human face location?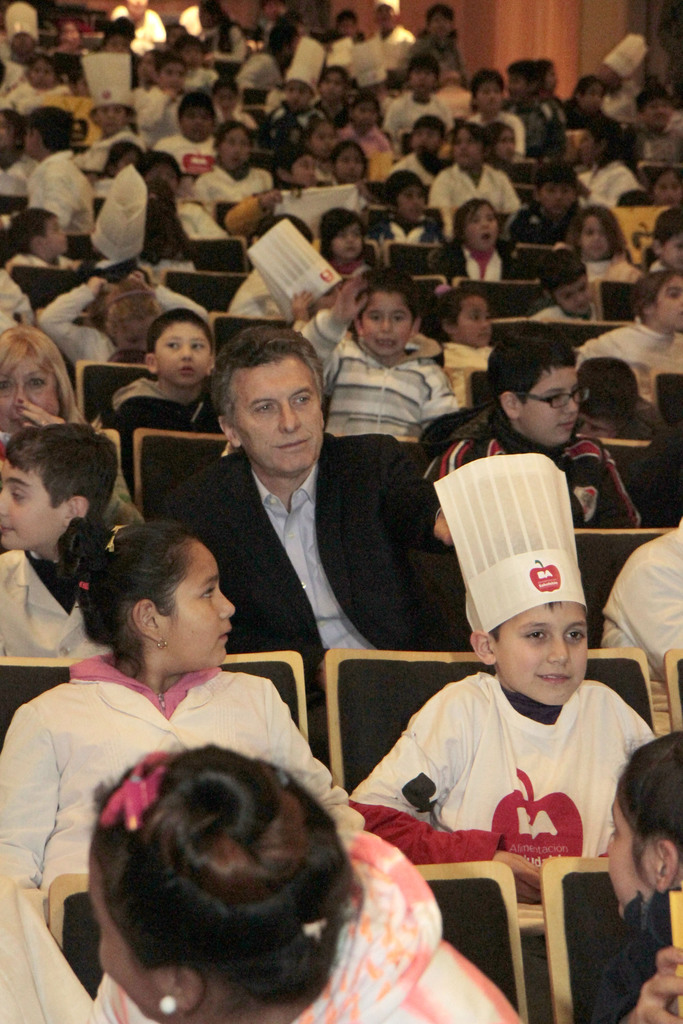
detection(652, 276, 682, 325)
